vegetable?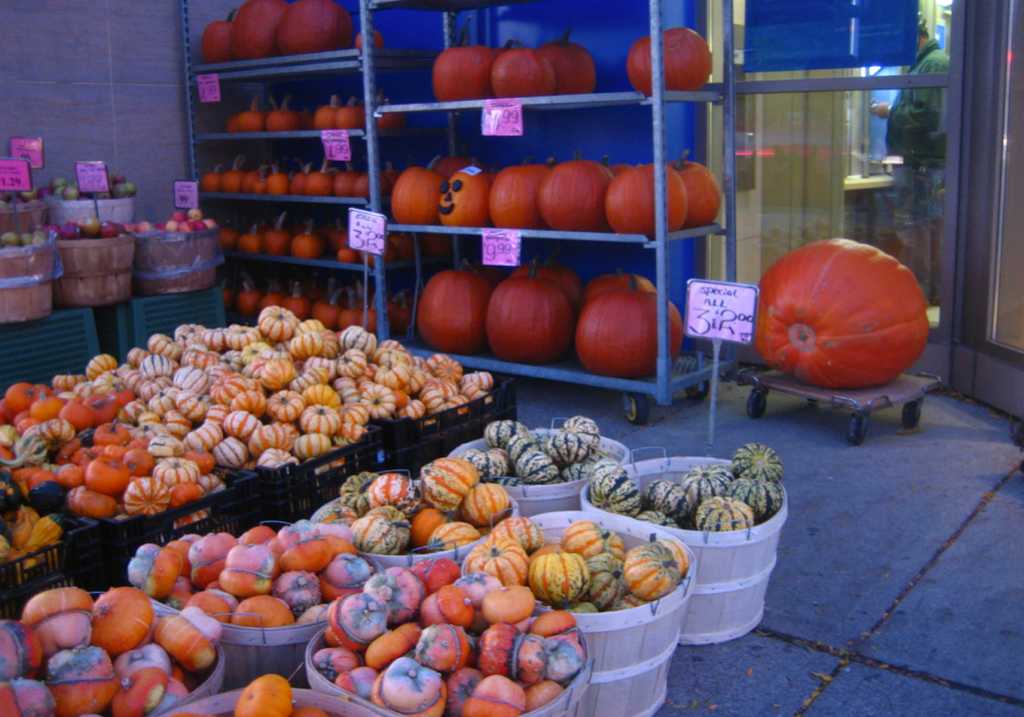
left=0, top=425, right=16, bottom=443
